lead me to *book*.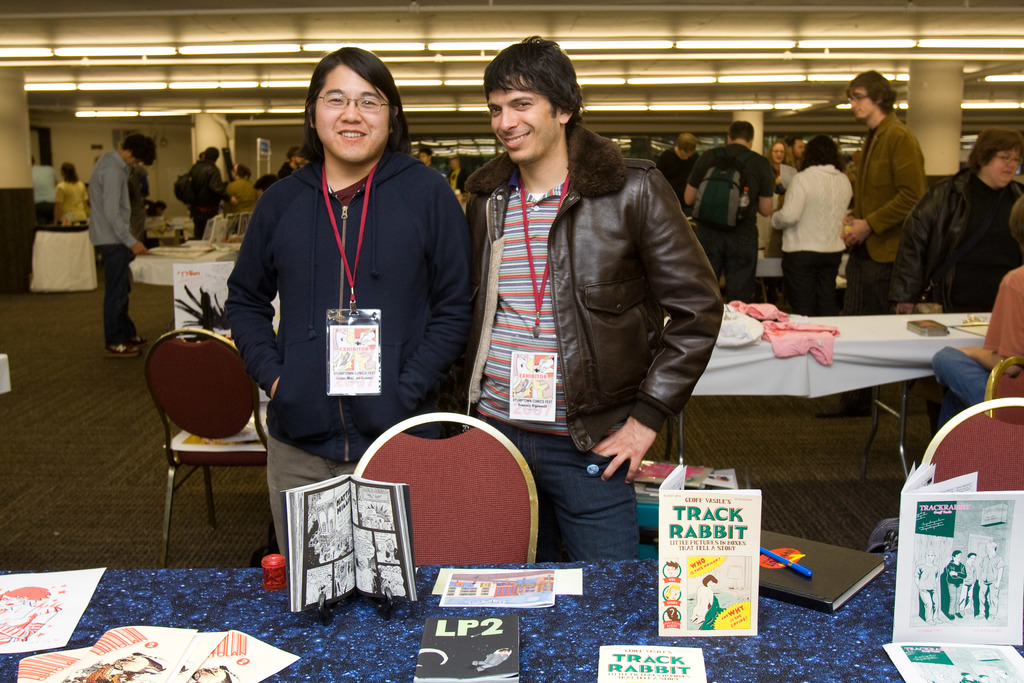
Lead to 598 646 708 682.
